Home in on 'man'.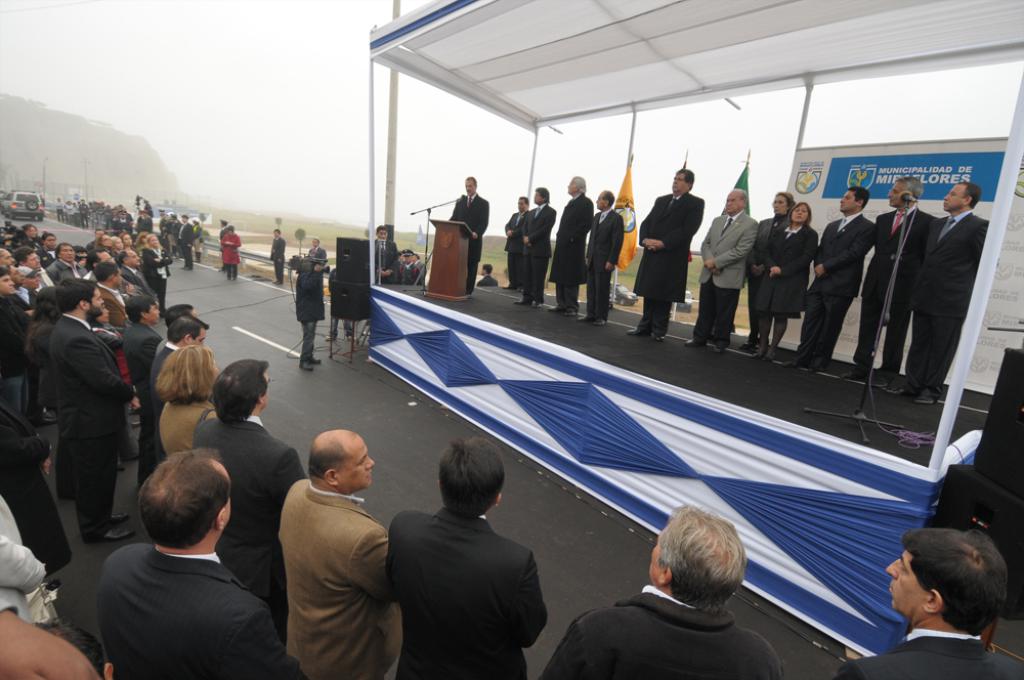
Homed in at locate(779, 184, 879, 371).
